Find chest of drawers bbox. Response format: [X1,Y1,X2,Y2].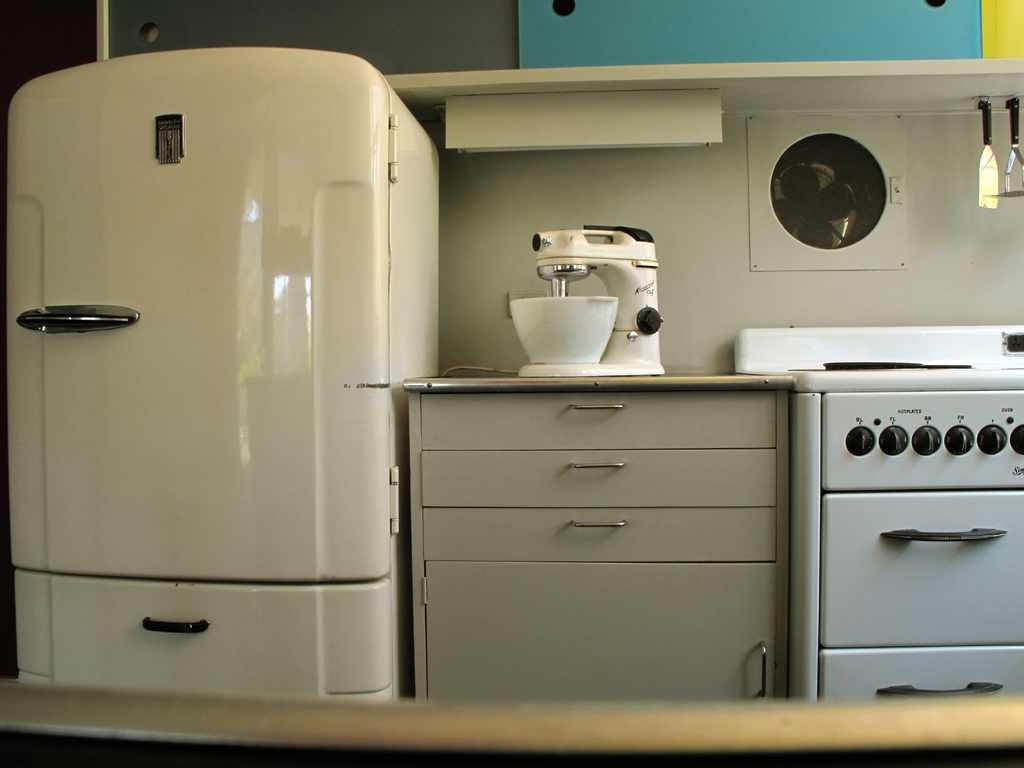
[401,378,794,701].
